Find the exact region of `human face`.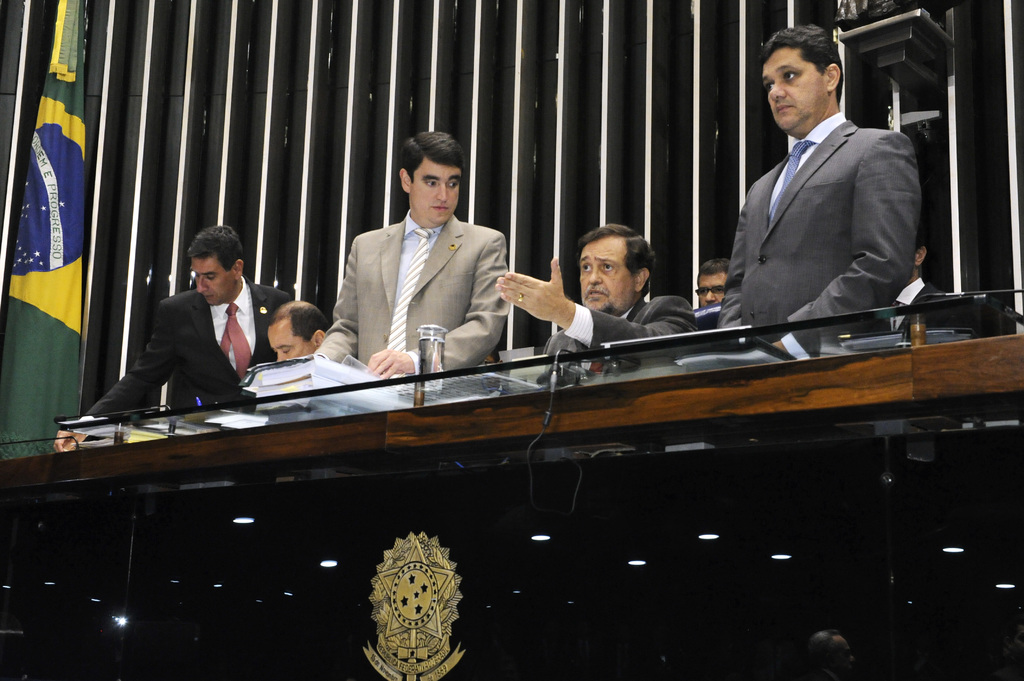
Exact region: [left=758, top=40, right=824, bottom=123].
